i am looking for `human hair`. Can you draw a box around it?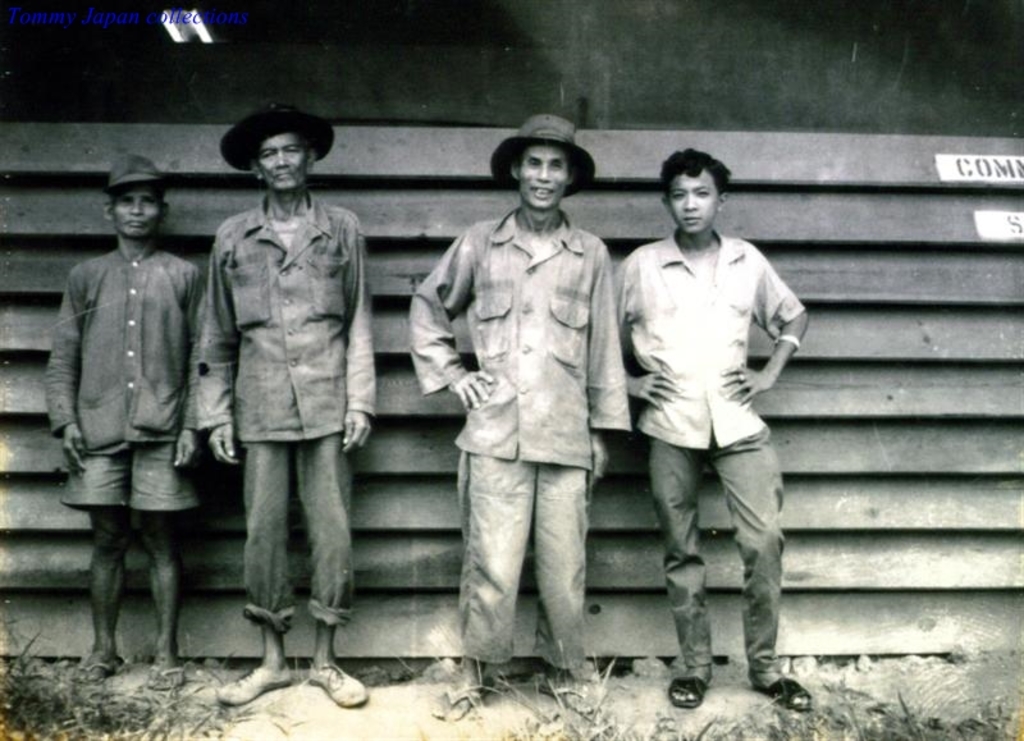
Sure, the bounding box is <bbox>663, 142, 749, 221</bbox>.
